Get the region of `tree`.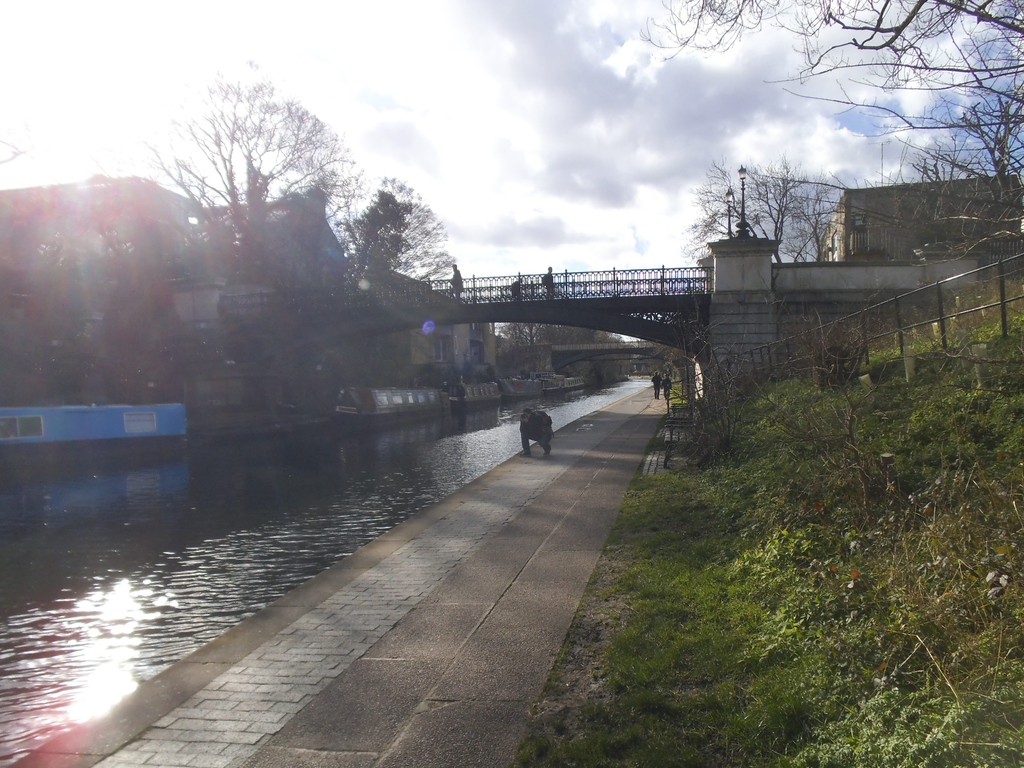
locate(627, 3, 1023, 289).
